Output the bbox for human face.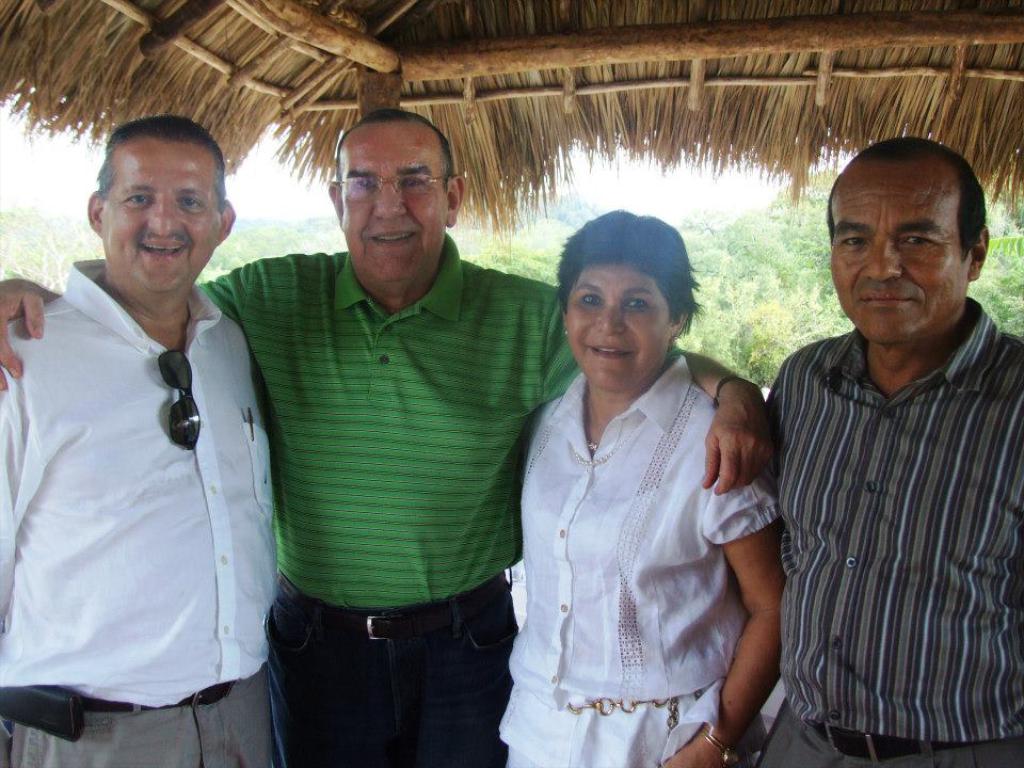
pyautogui.locateOnScreen(337, 112, 445, 289).
